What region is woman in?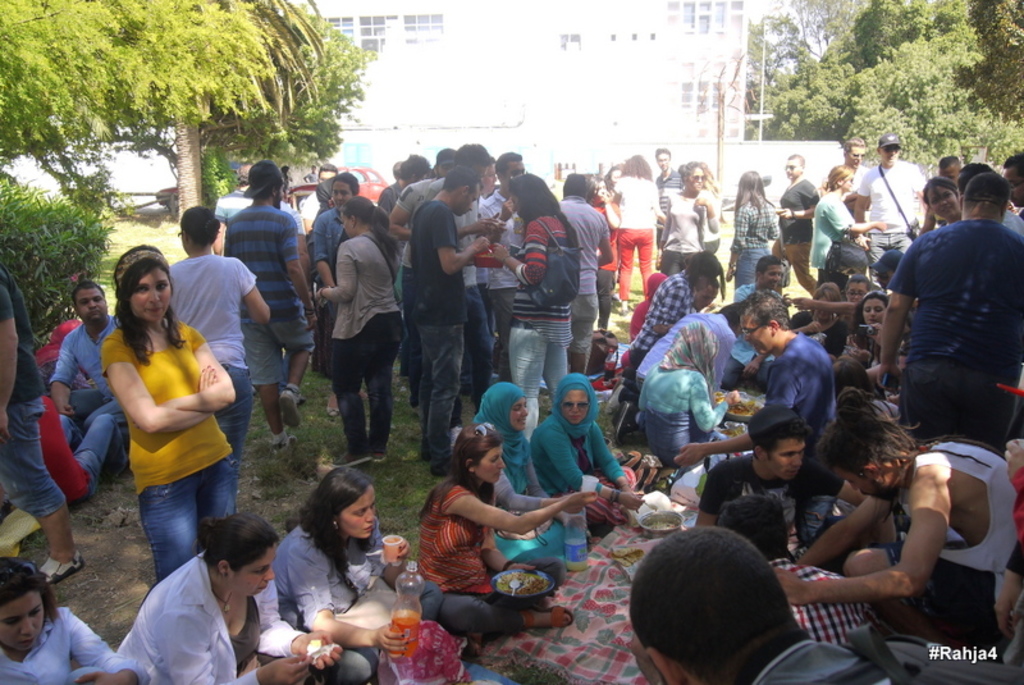
detection(314, 197, 411, 466).
